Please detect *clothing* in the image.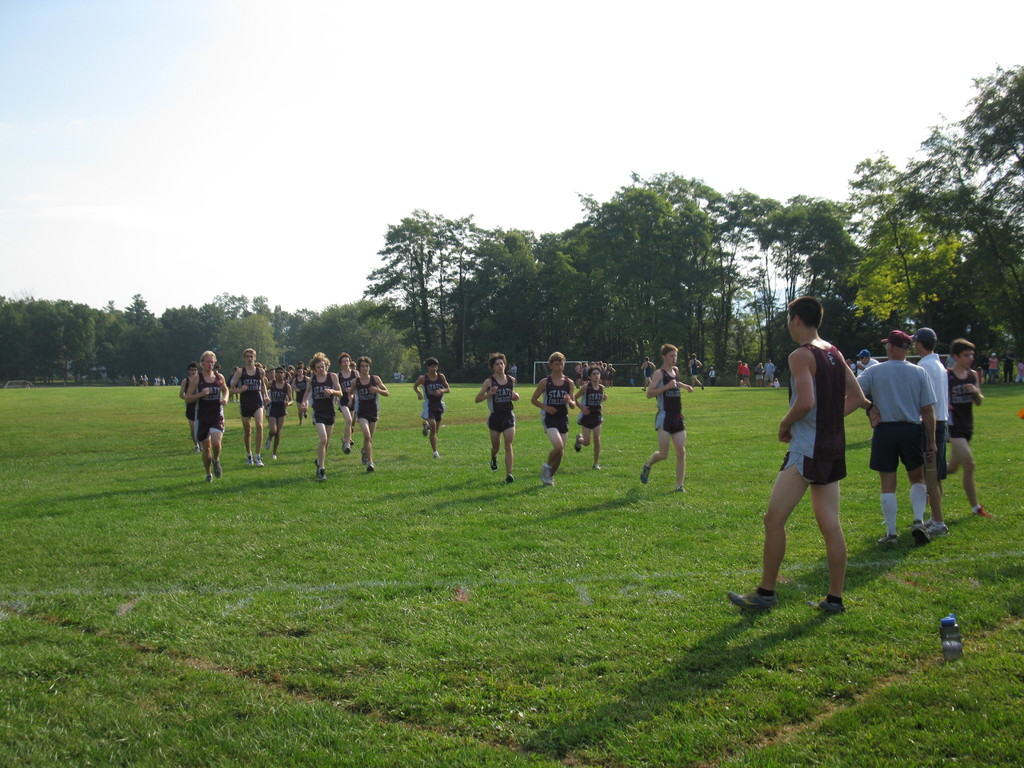
locate(647, 365, 694, 436).
